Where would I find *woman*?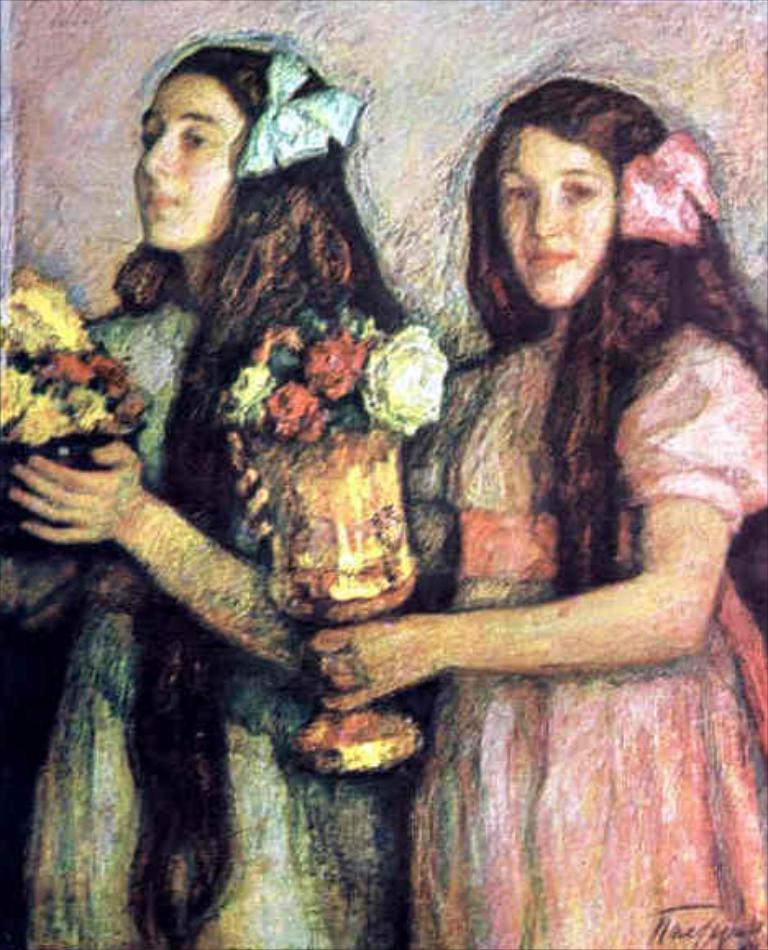
At (0, 41, 399, 948).
